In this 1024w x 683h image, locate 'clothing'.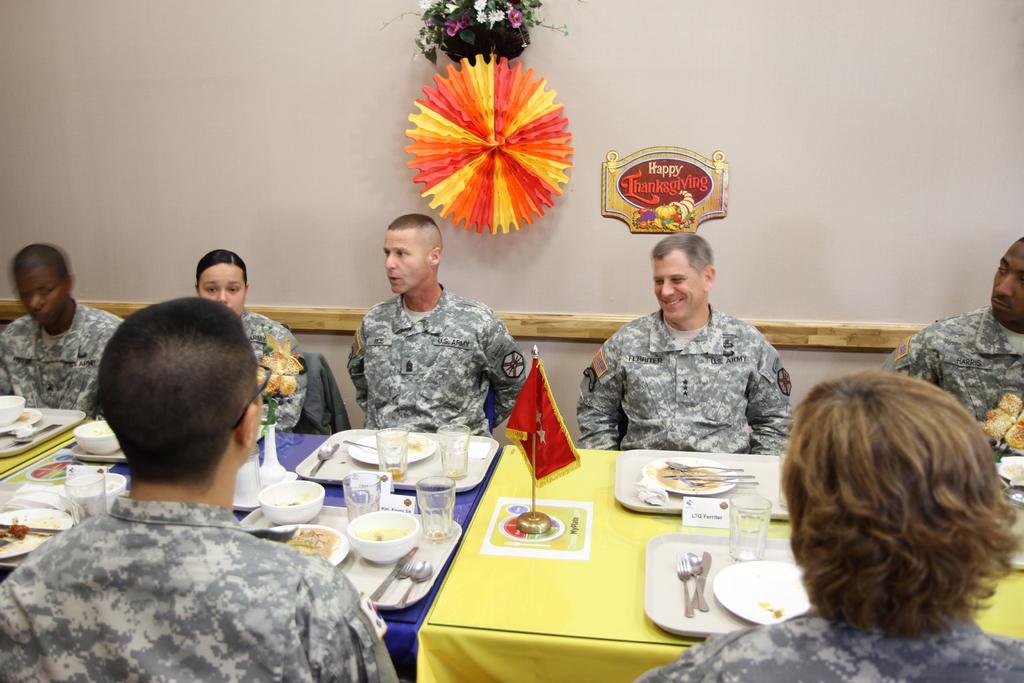
Bounding box: region(637, 607, 1023, 682).
